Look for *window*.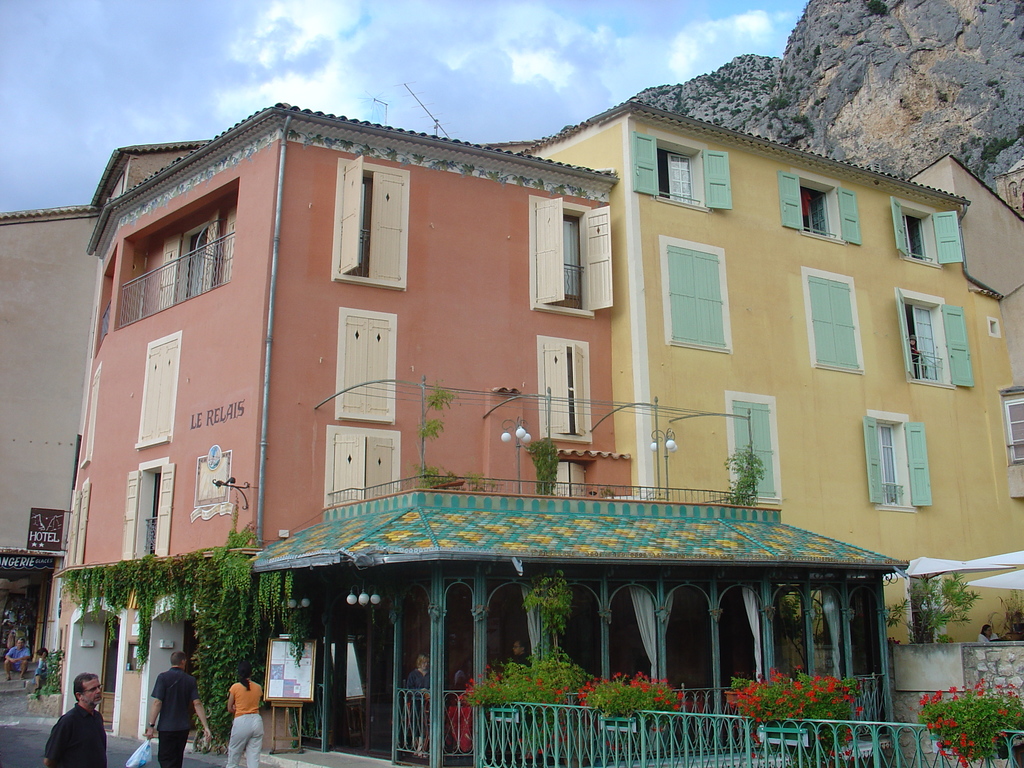
Found: {"left": 555, "top": 461, "right": 584, "bottom": 495}.
